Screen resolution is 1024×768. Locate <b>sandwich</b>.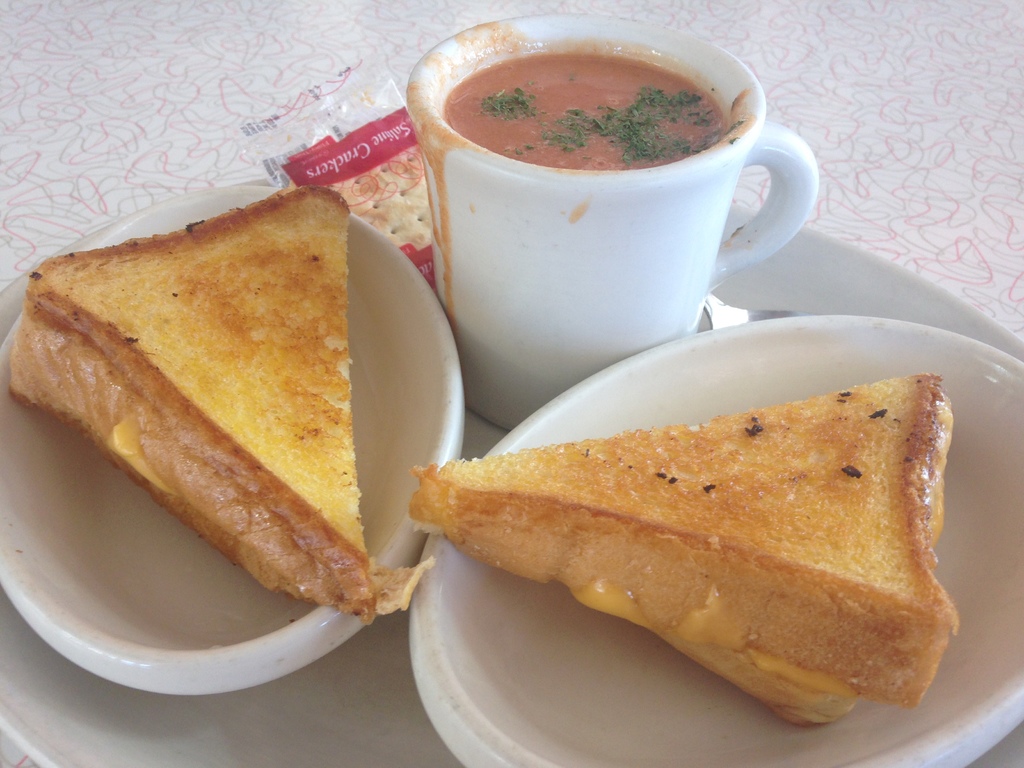
bbox(8, 184, 434, 621).
